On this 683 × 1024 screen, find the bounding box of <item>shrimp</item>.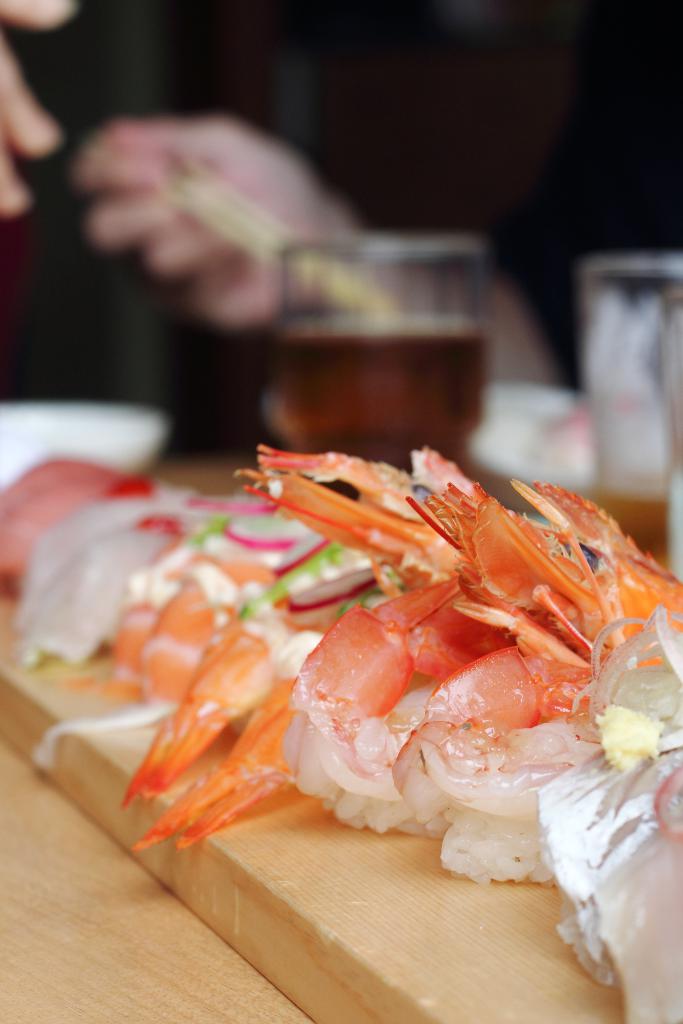
Bounding box: 292 470 682 834.
